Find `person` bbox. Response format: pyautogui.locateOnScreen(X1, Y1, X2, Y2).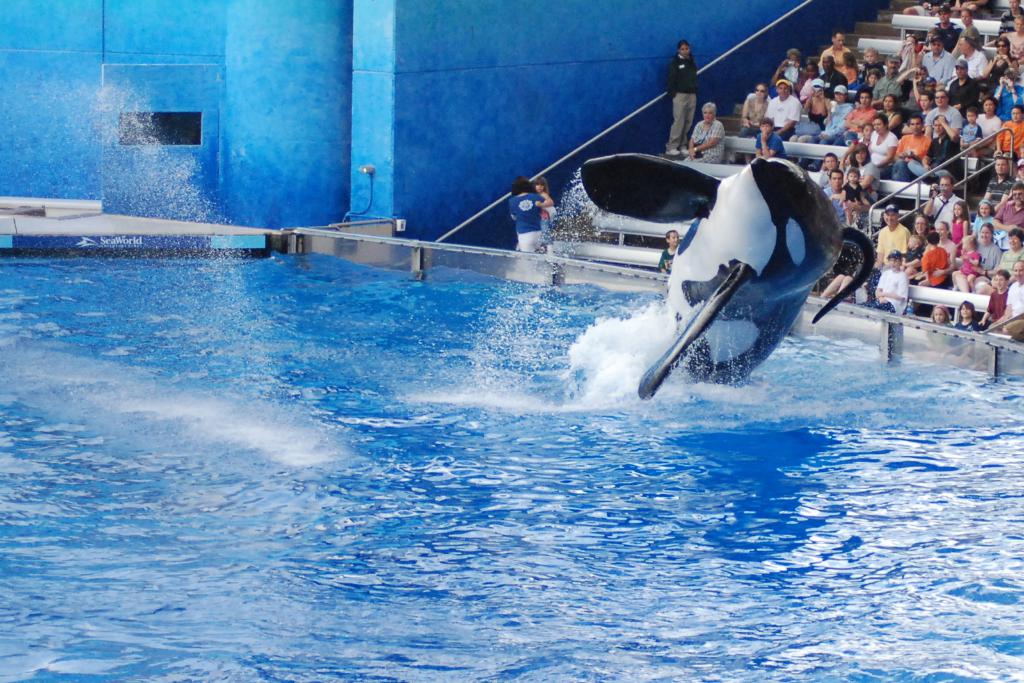
pyautogui.locateOnScreen(946, 32, 985, 79).
